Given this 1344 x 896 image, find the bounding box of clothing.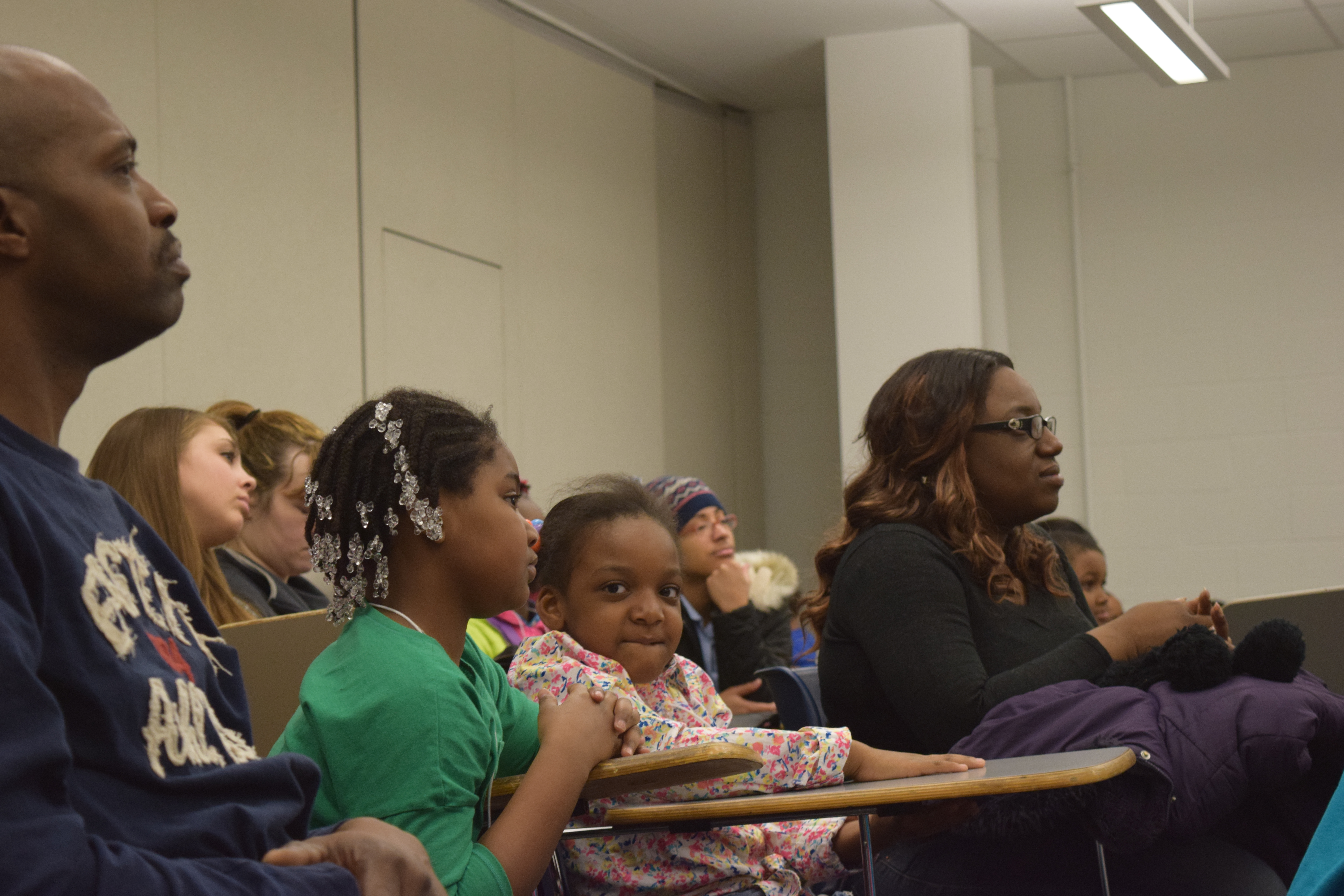
l=0, t=92, r=75, b=200.
